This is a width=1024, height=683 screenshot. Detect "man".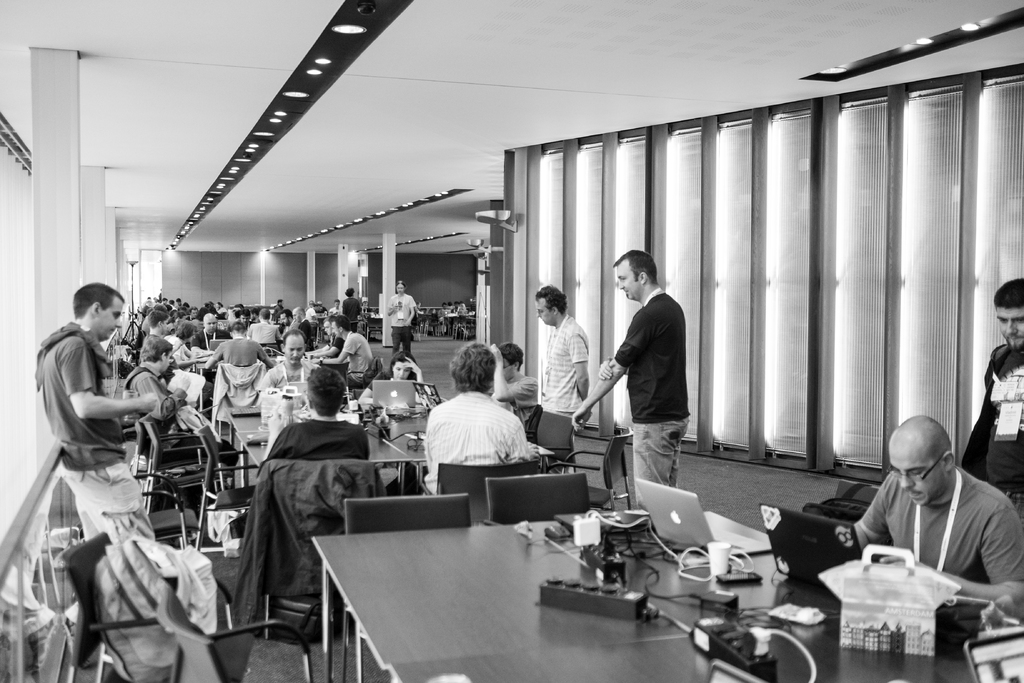
[left=416, top=344, right=540, bottom=503].
